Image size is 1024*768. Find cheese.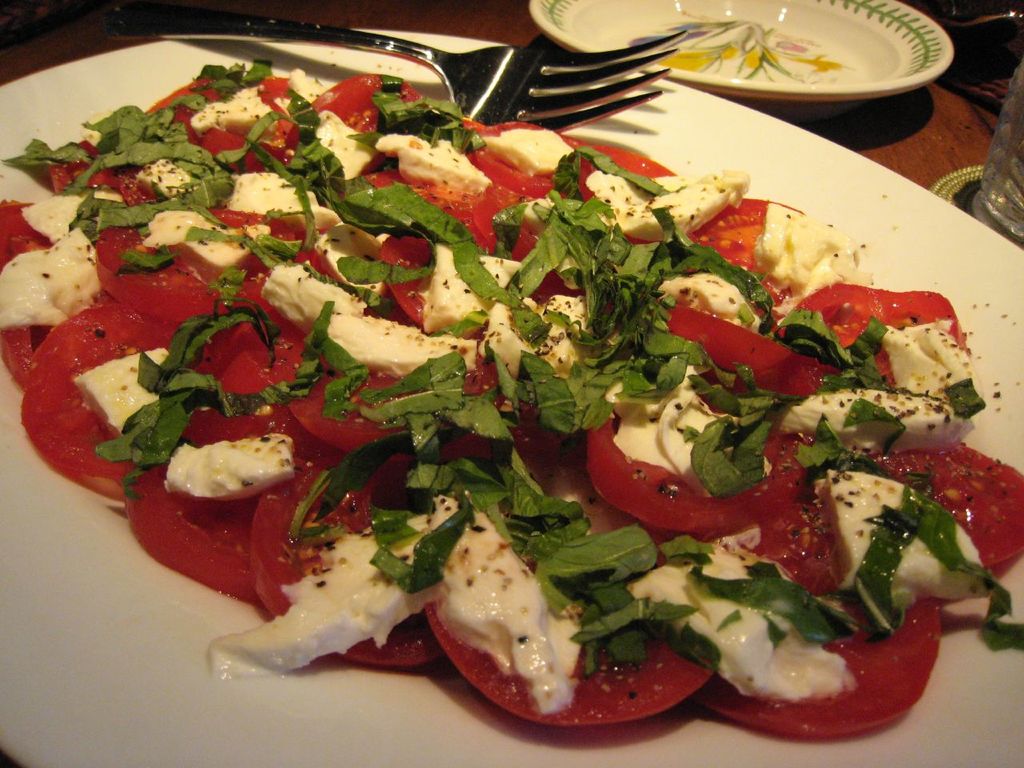
x1=138, y1=201, x2=251, y2=263.
